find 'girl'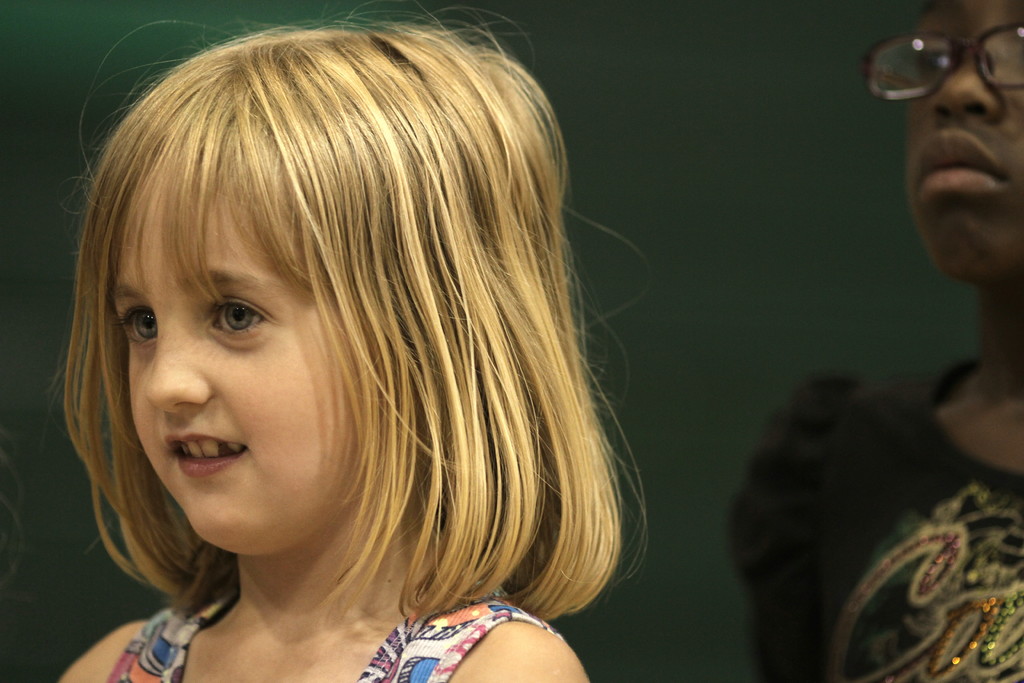
16 1 652 682
